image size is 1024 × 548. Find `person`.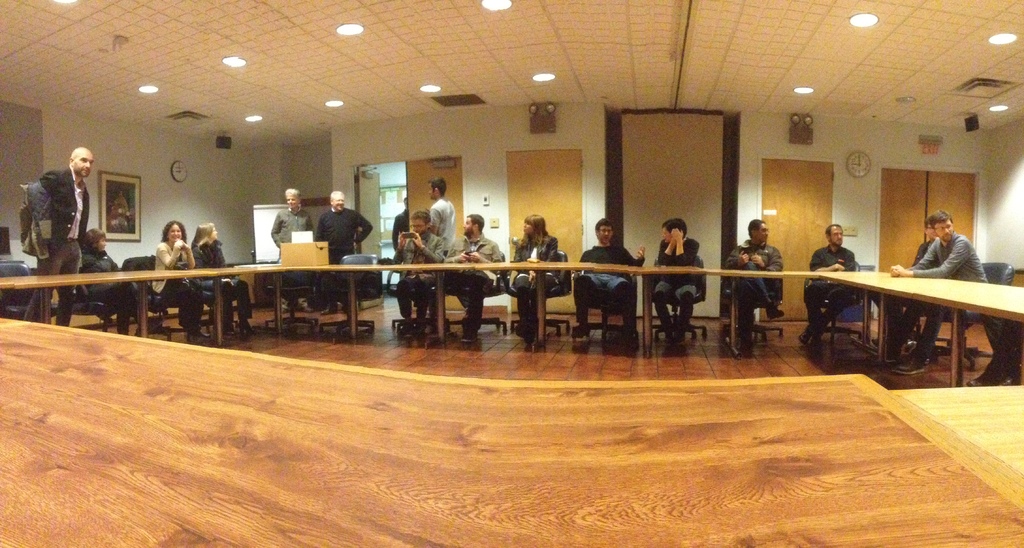
444:212:509:341.
